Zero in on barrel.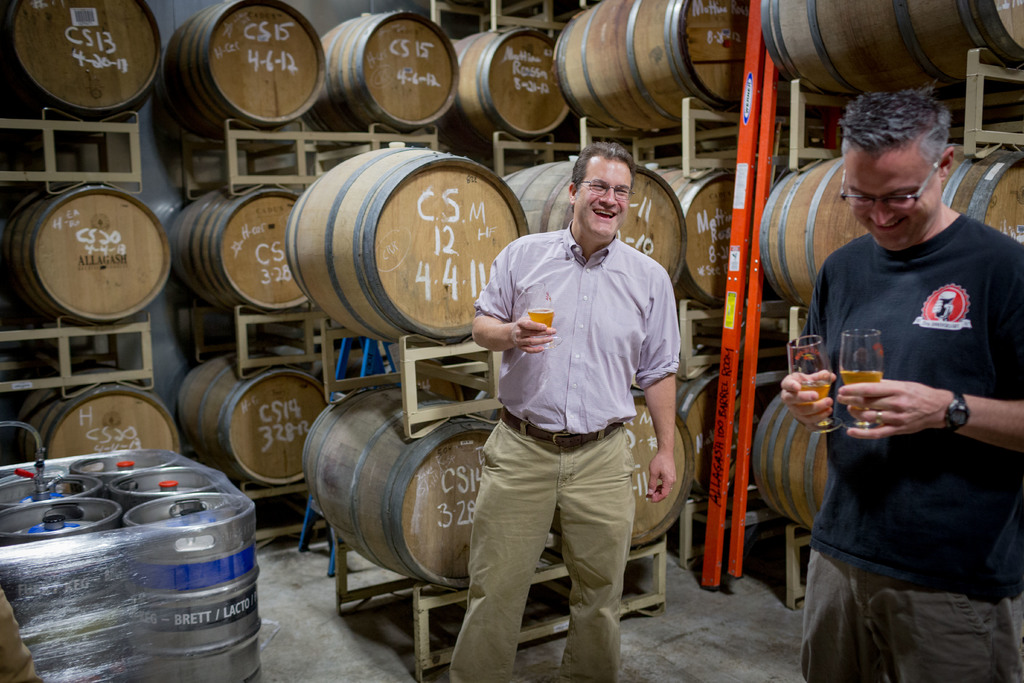
Zeroed in: (x1=762, y1=0, x2=1005, y2=94).
